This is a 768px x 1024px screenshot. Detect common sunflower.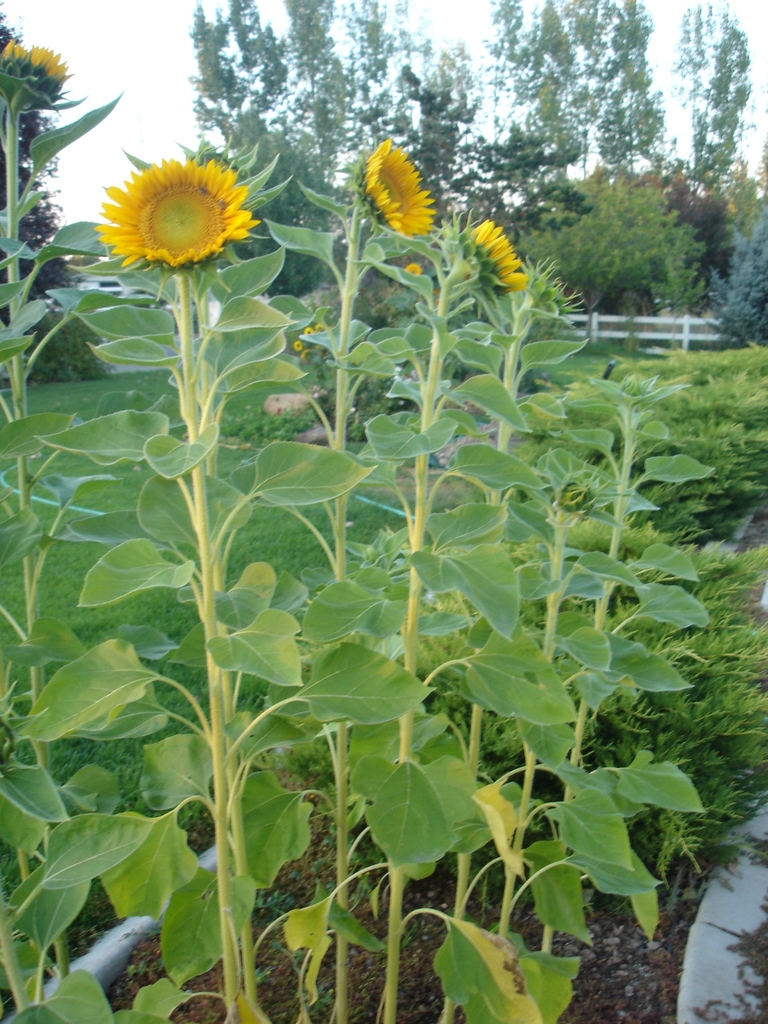
select_region(470, 216, 532, 295).
